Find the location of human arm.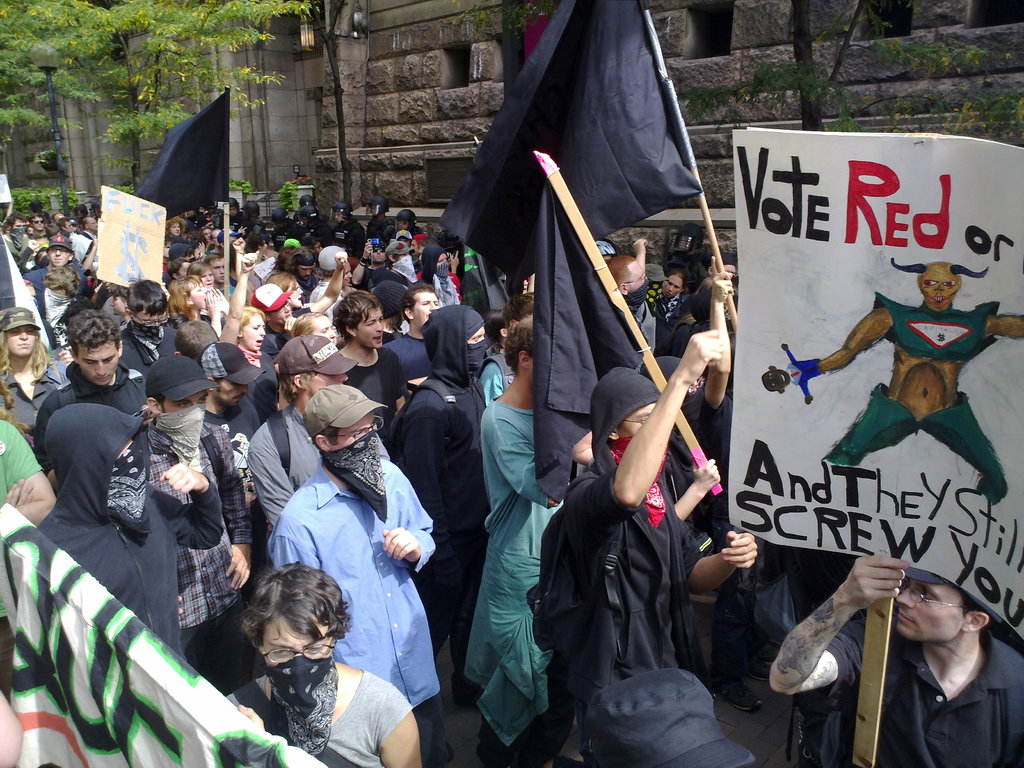
Location: crop(152, 460, 232, 554).
